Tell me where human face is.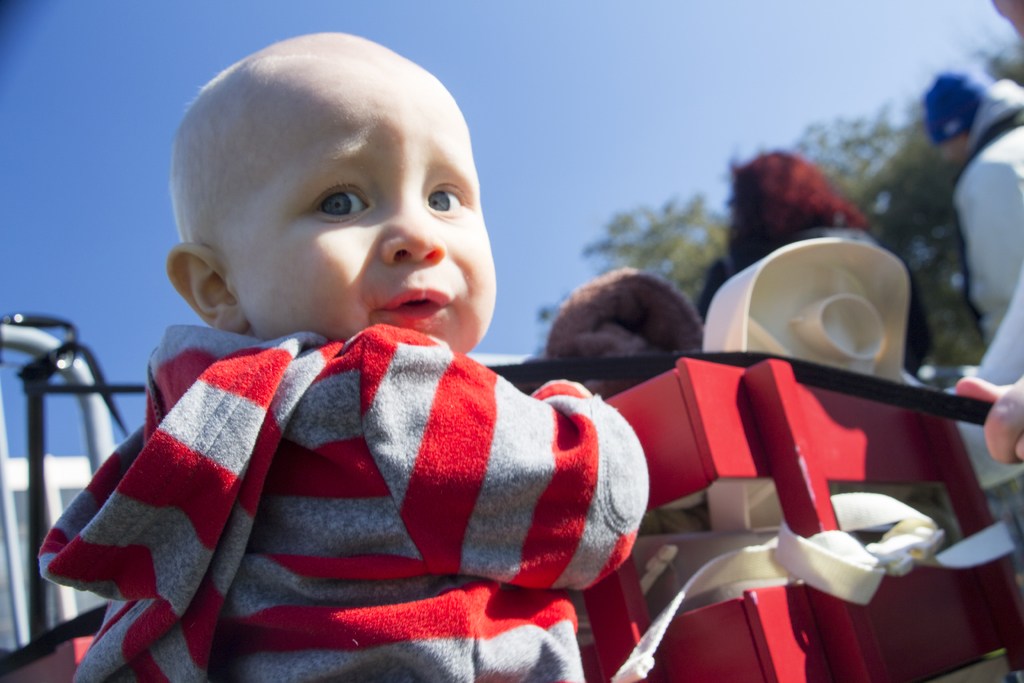
human face is at pyautogui.locateOnScreen(227, 71, 500, 352).
